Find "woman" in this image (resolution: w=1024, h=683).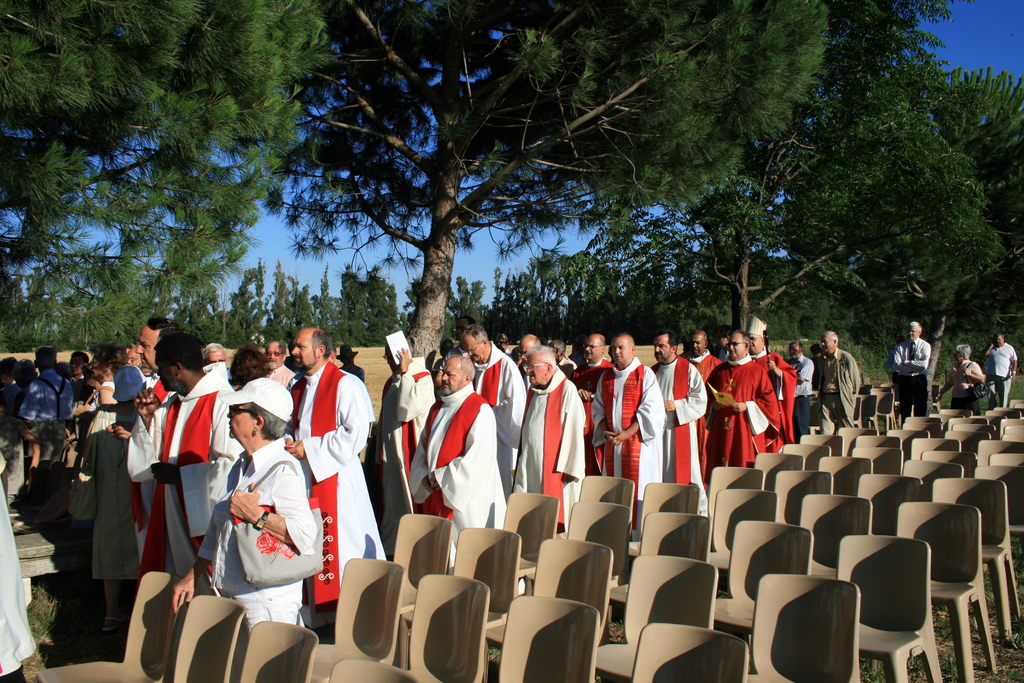
<bbox>938, 340, 989, 409</bbox>.
